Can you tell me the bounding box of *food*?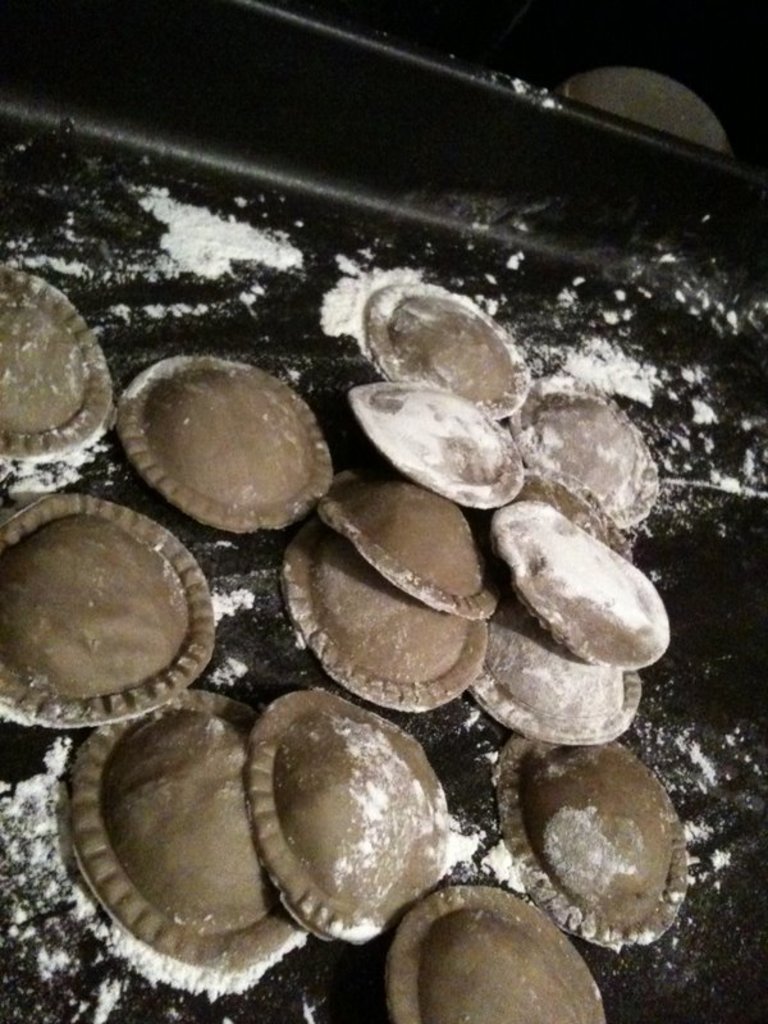
{"left": 534, "top": 736, "right": 705, "bottom": 943}.
